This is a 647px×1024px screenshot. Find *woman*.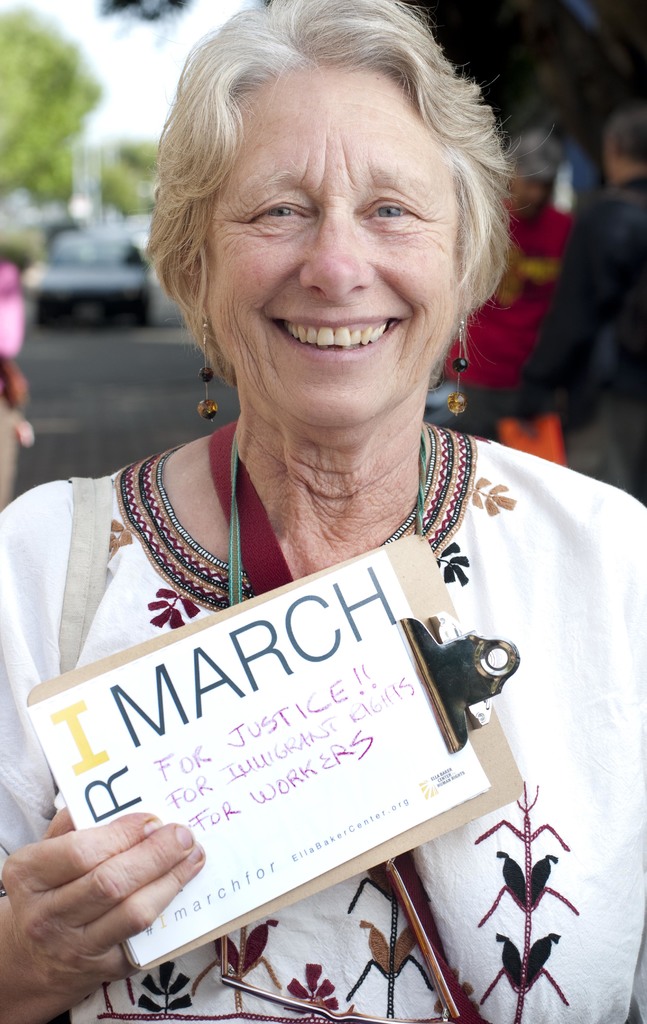
Bounding box: (48, 5, 607, 1023).
